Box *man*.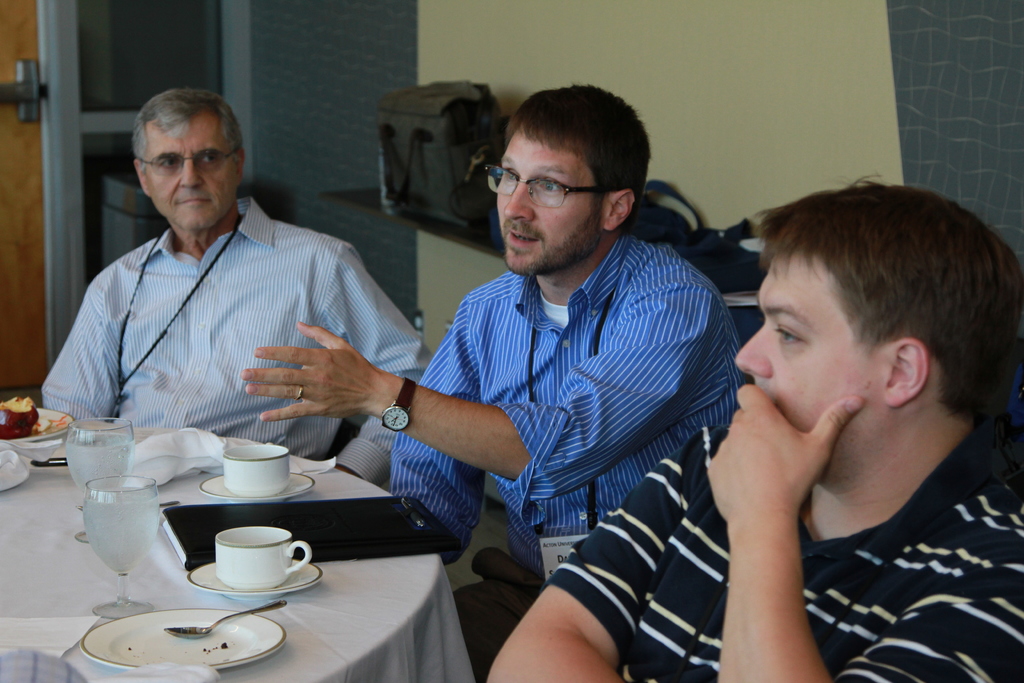
select_region(41, 94, 426, 500).
